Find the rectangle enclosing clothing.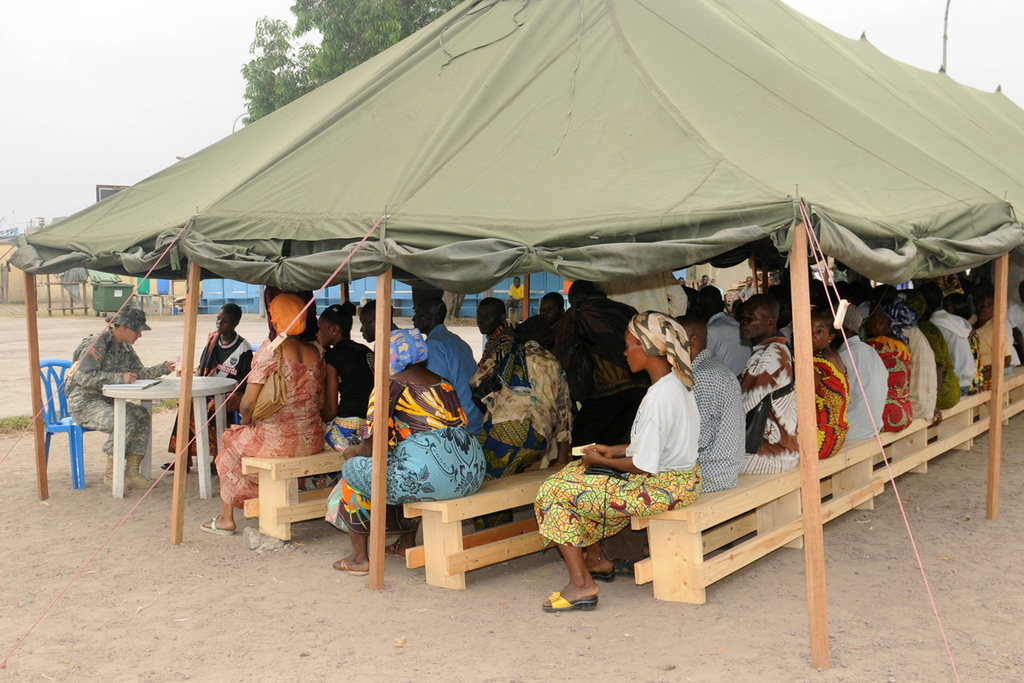
842, 334, 879, 442.
